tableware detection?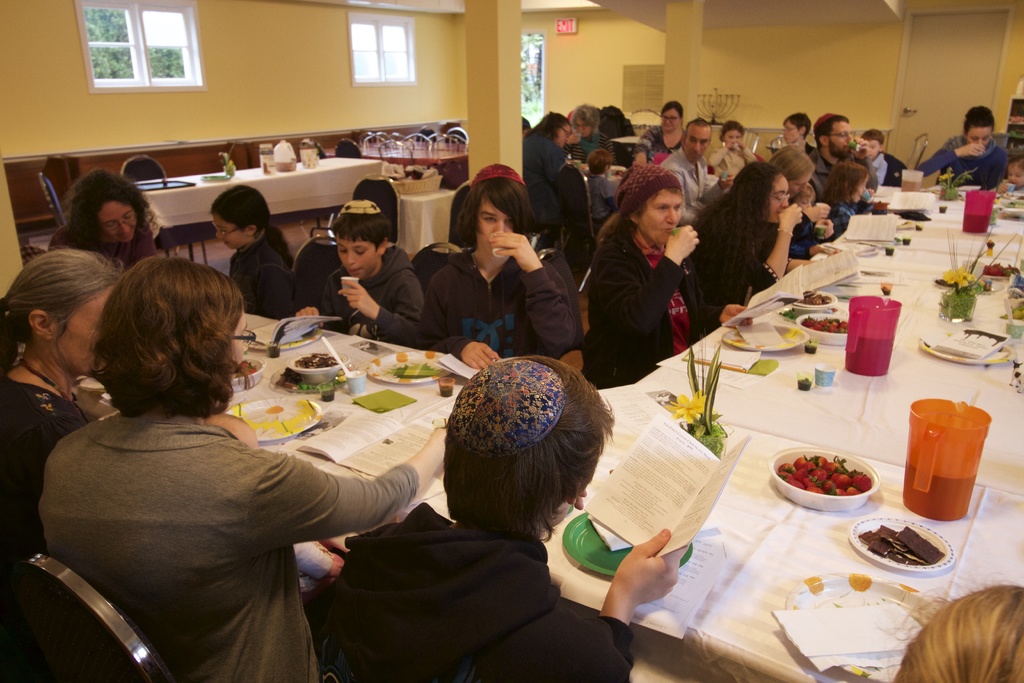
x1=847, y1=518, x2=954, y2=575
